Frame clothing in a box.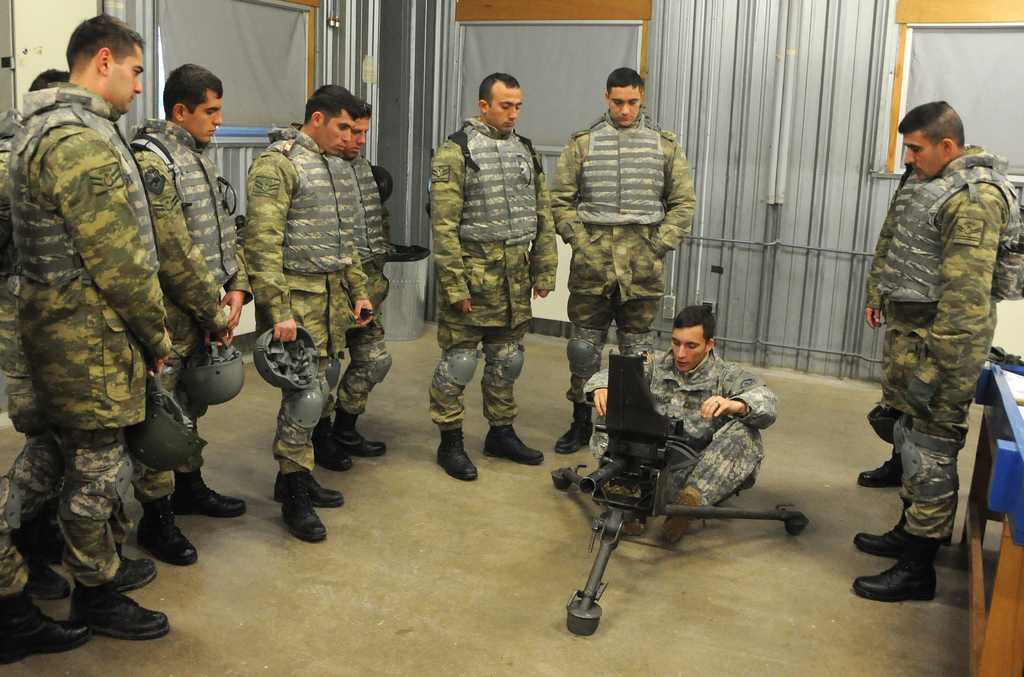
<box>863,167,923,407</box>.
